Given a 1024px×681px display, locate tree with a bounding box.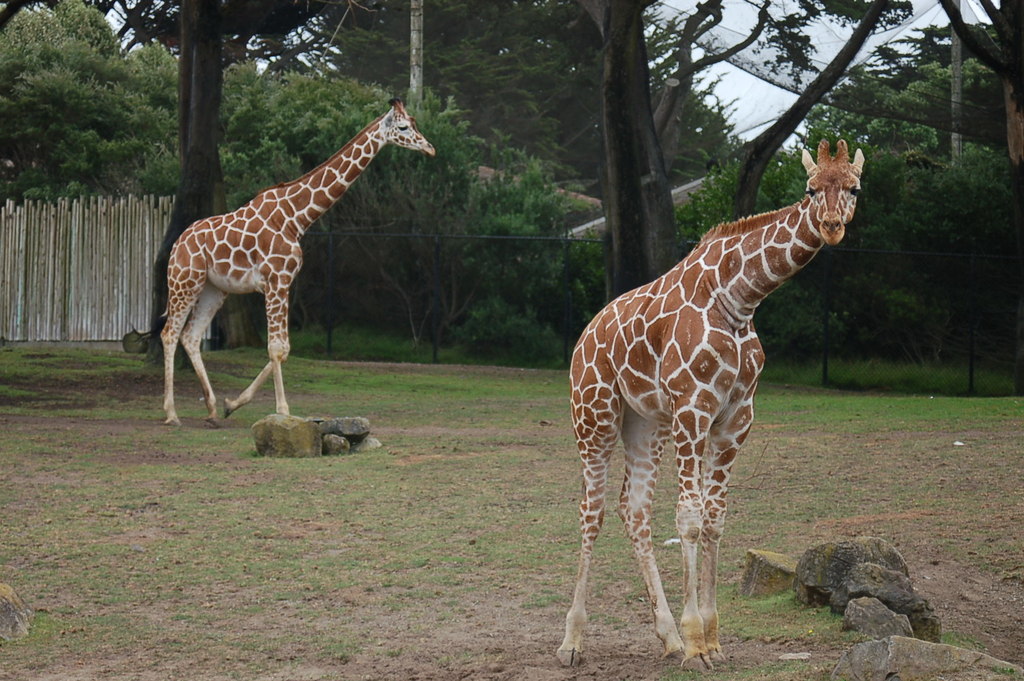
Located: bbox=(131, 0, 246, 372).
